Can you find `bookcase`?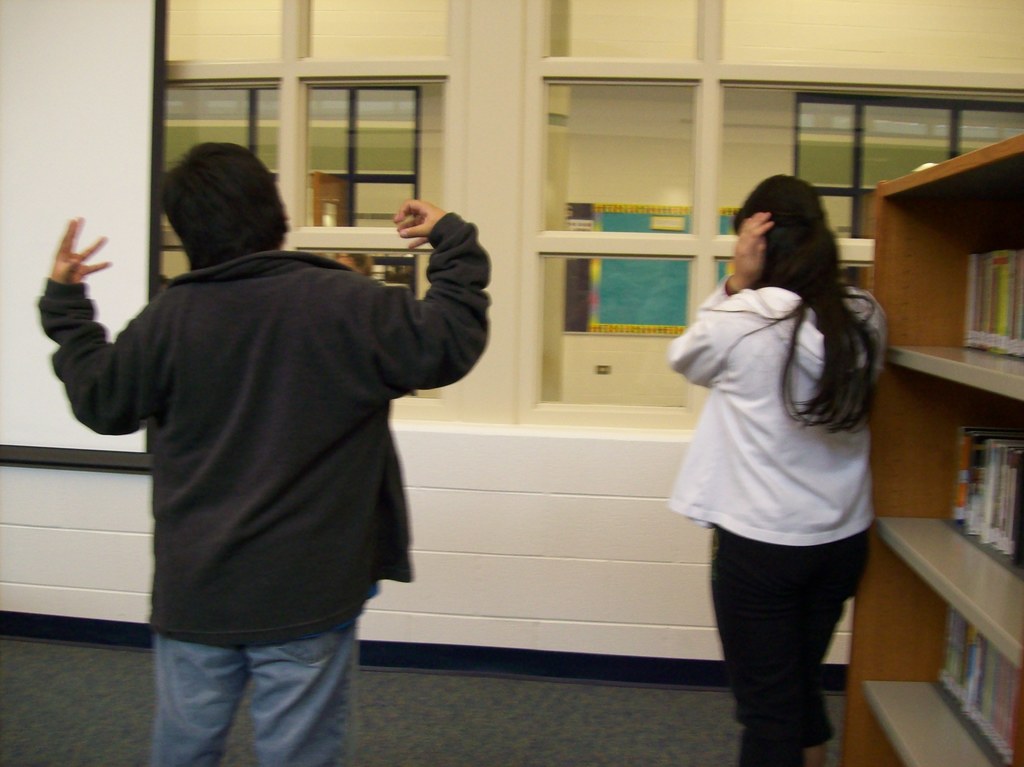
Yes, bounding box: x1=837 y1=131 x2=1023 y2=766.
